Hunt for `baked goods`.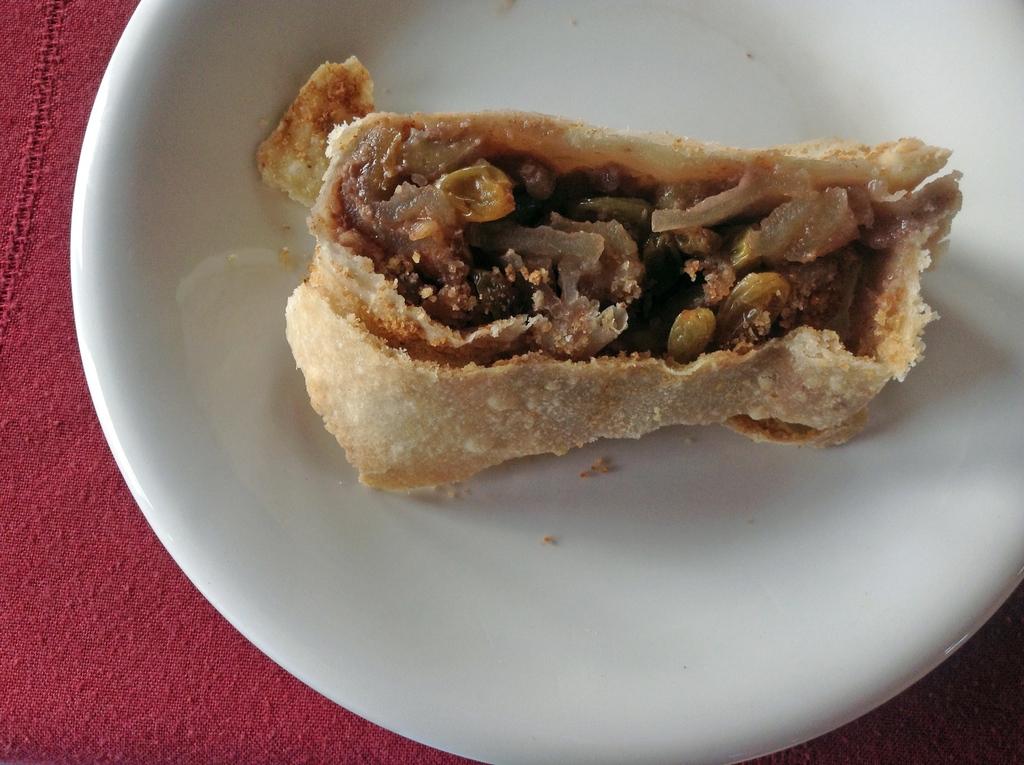
Hunted down at select_region(280, 108, 967, 495).
